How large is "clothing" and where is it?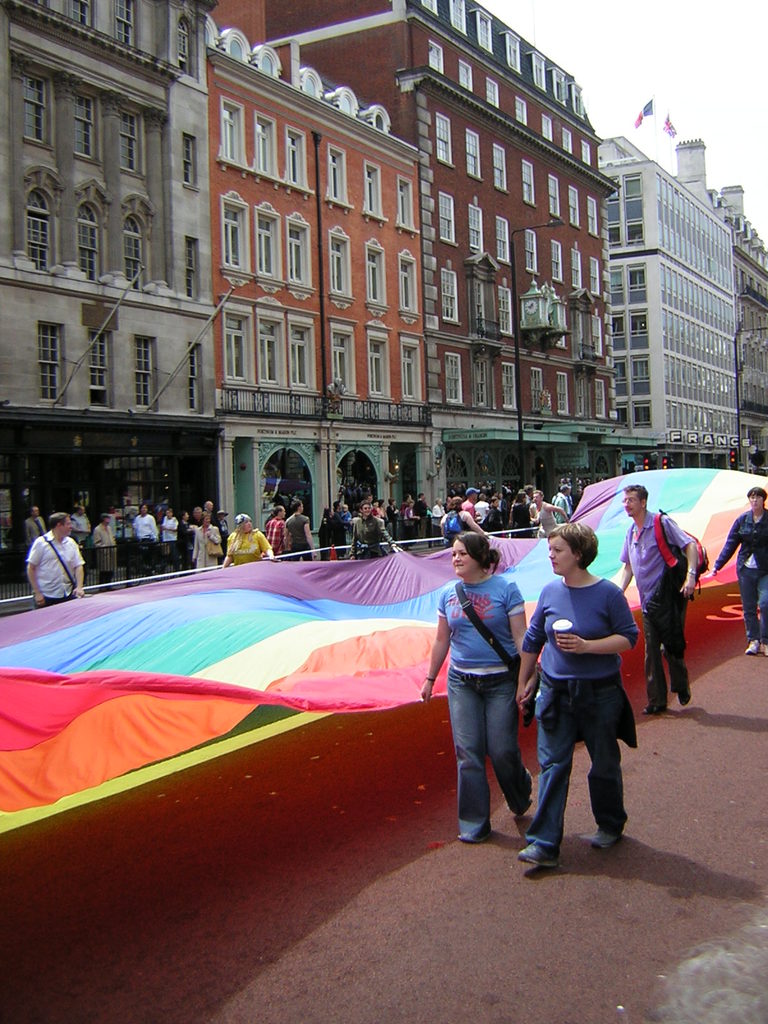
Bounding box: (x1=440, y1=579, x2=531, y2=838).
